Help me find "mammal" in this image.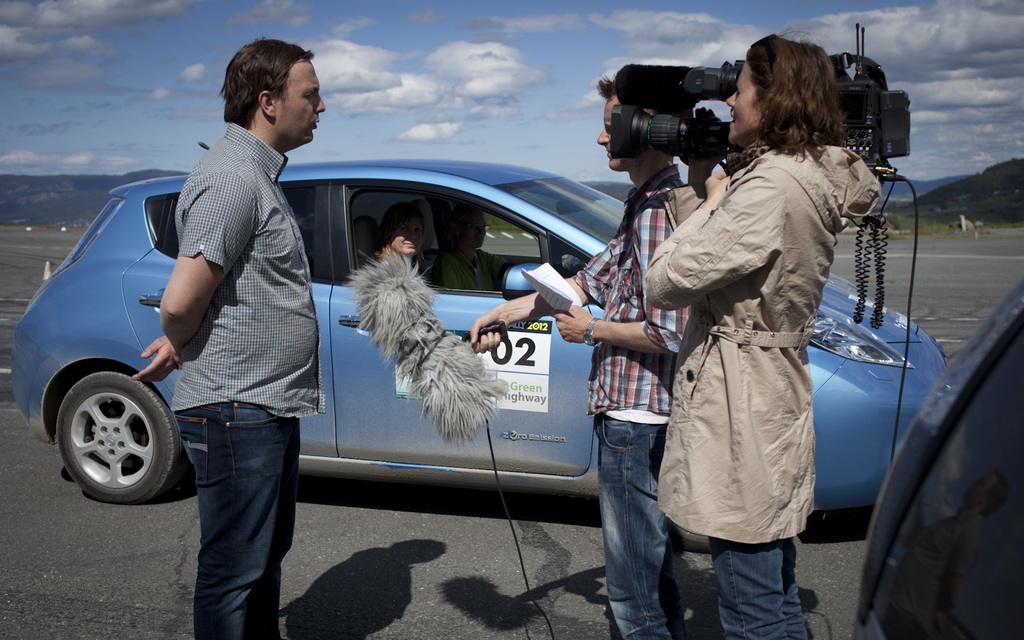
Found it: 473 64 691 639.
